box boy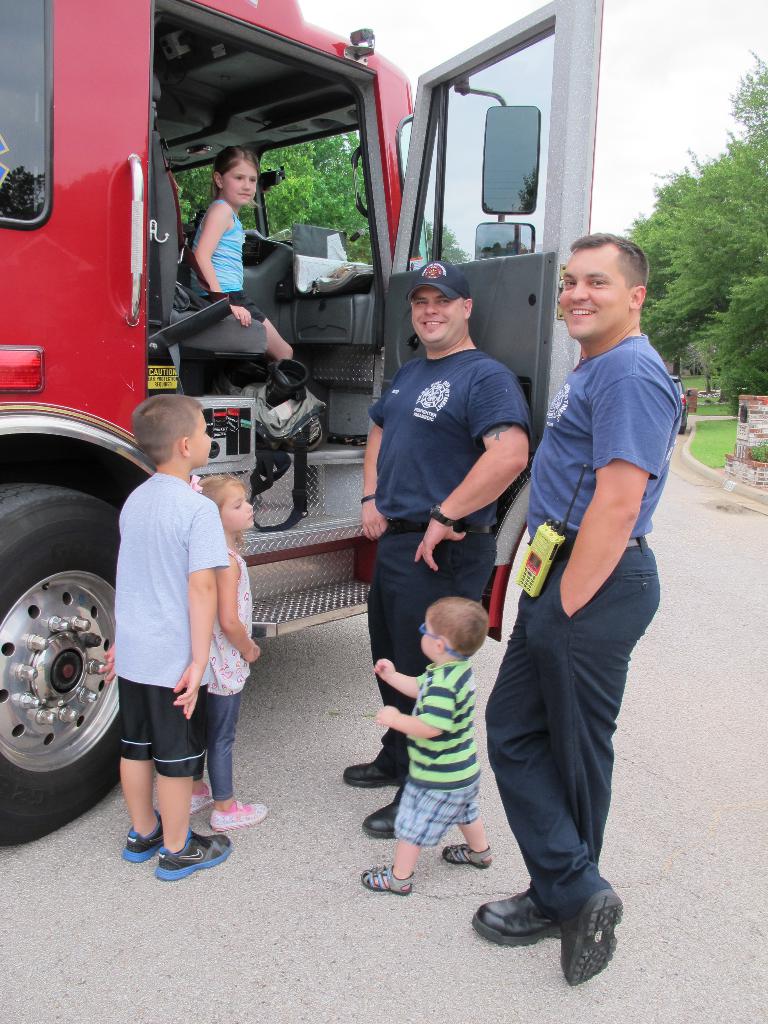
100, 390, 237, 881
